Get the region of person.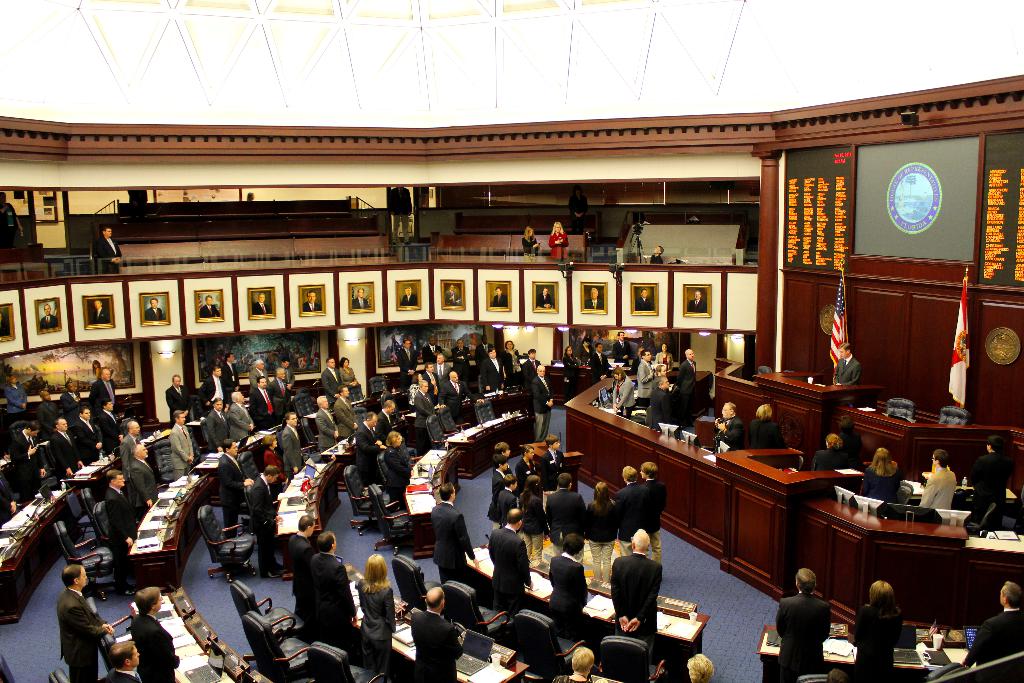
box=[298, 281, 321, 314].
